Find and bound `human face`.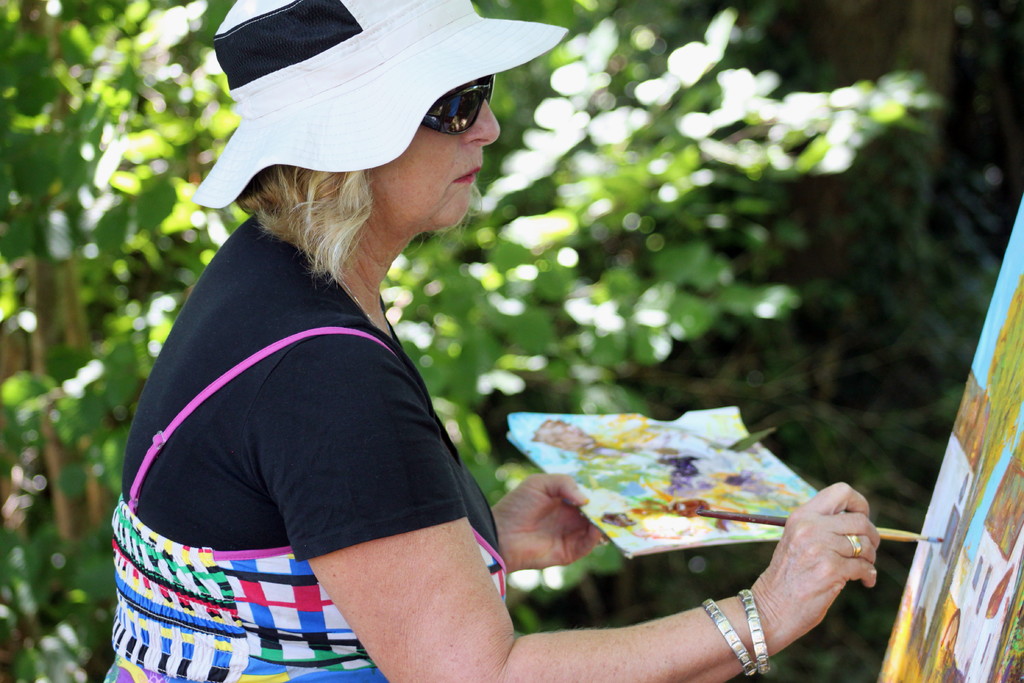
Bound: region(368, 100, 500, 229).
